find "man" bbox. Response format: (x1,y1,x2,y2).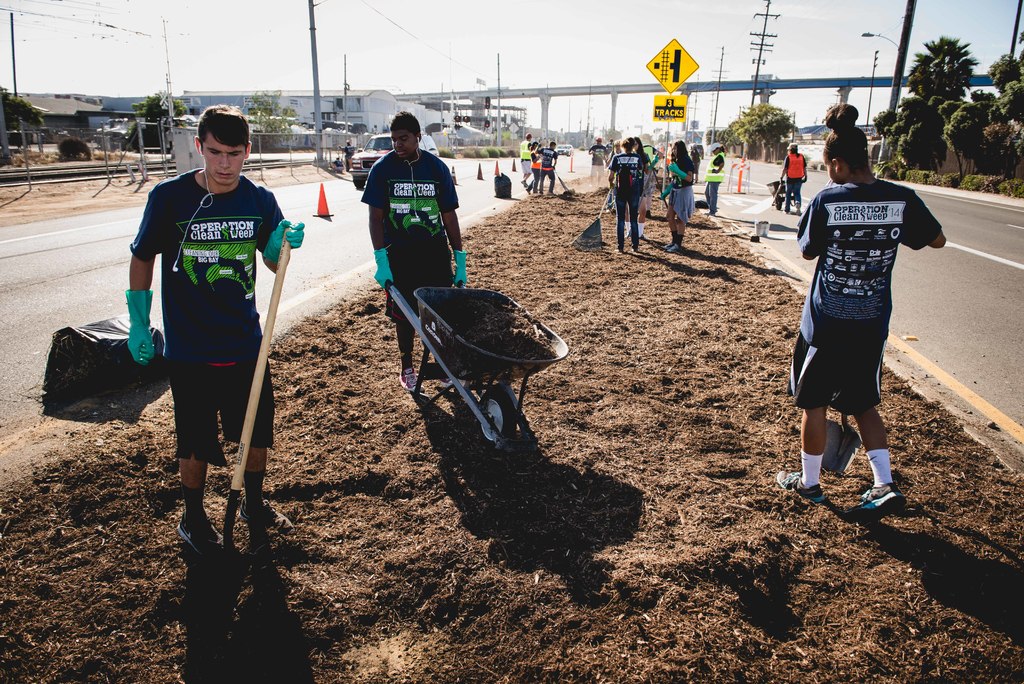
(788,136,934,532).
